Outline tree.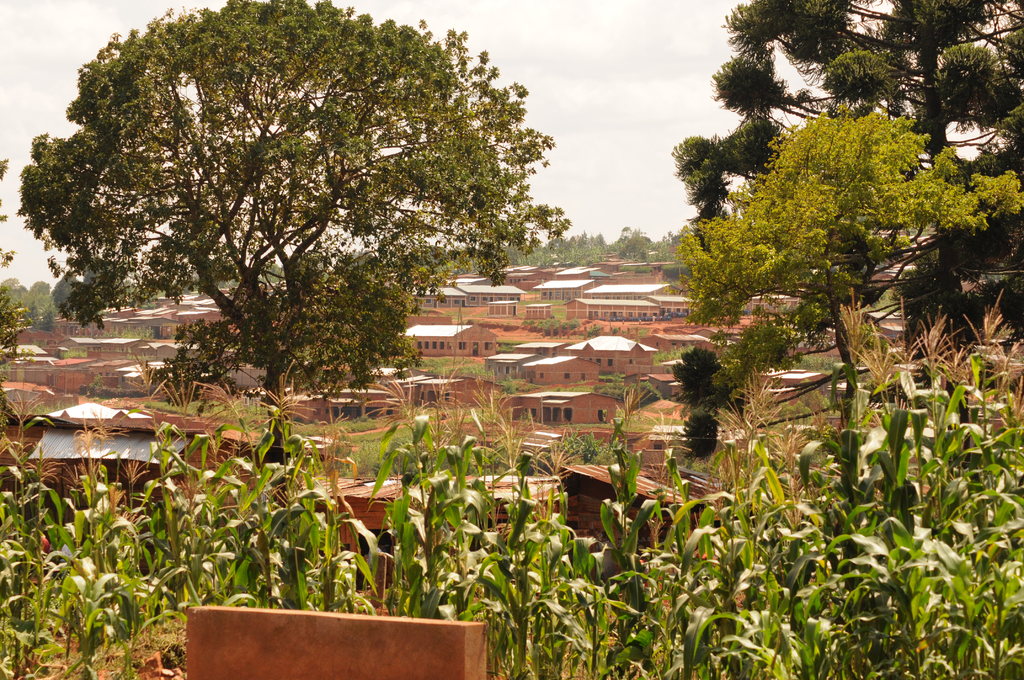
Outline: box(0, 161, 28, 375).
